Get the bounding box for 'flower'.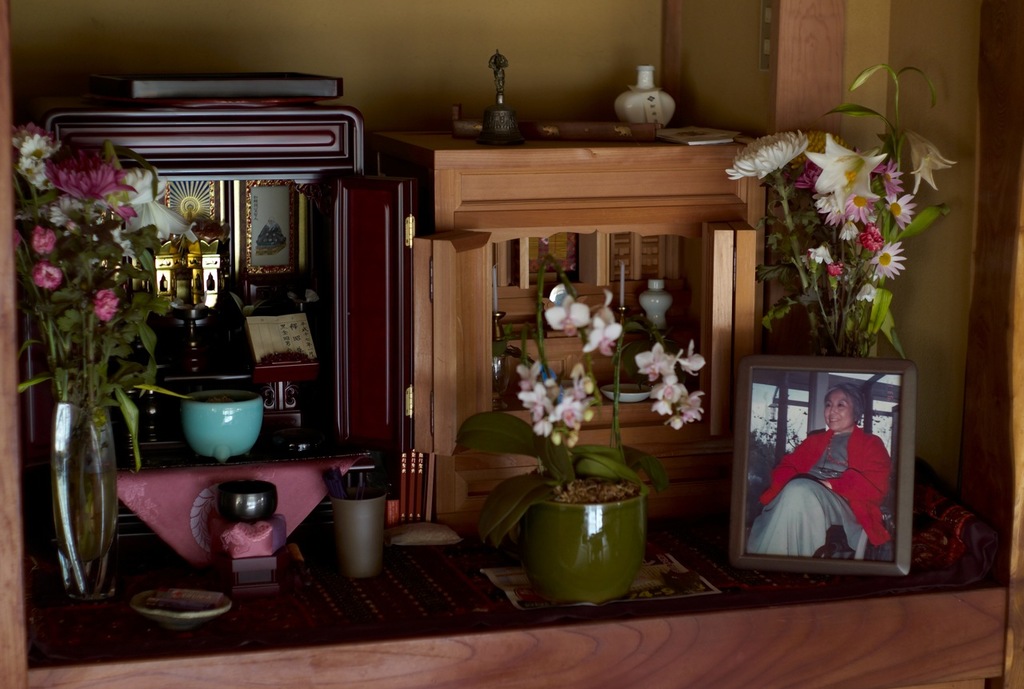
box(586, 322, 622, 356).
